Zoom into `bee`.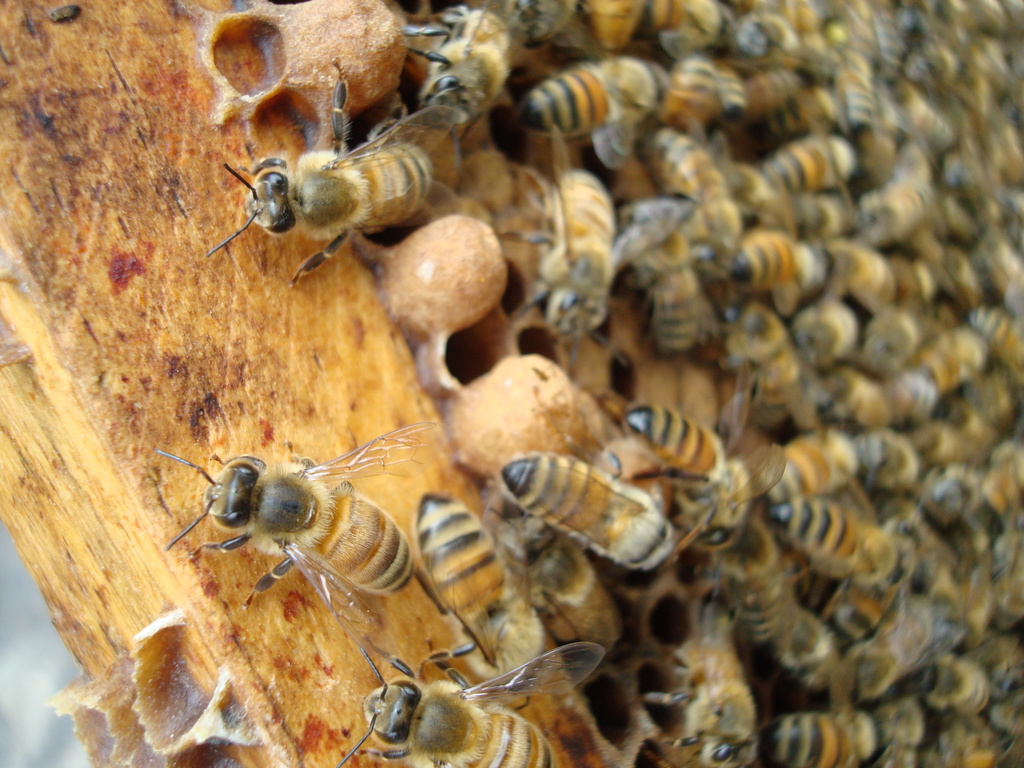
Zoom target: box(513, 166, 618, 358).
